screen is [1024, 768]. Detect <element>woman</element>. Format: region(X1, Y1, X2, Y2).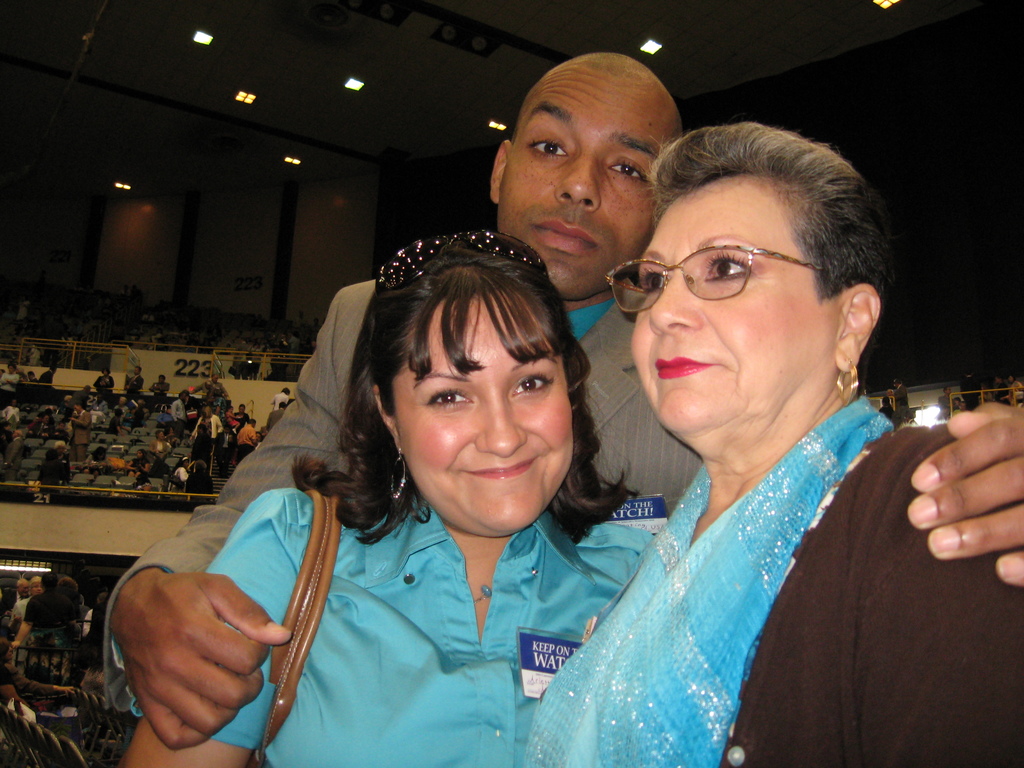
region(170, 455, 190, 500).
